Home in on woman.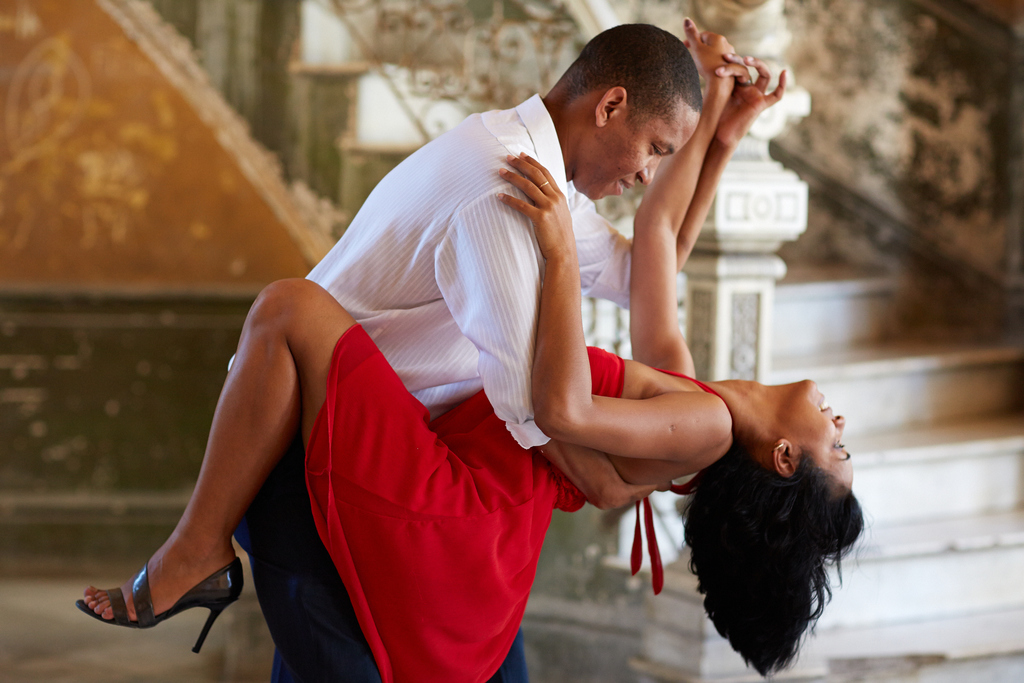
Homed in at 75:18:863:682.
